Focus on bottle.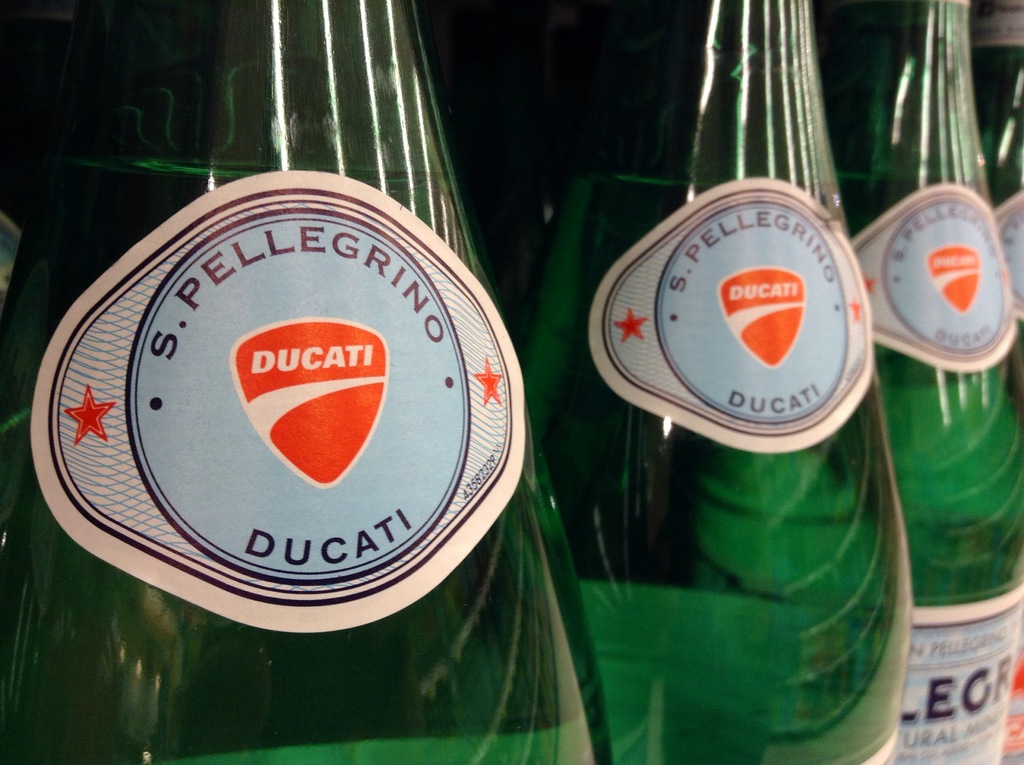
Focused at (left=414, top=0, right=912, bottom=764).
